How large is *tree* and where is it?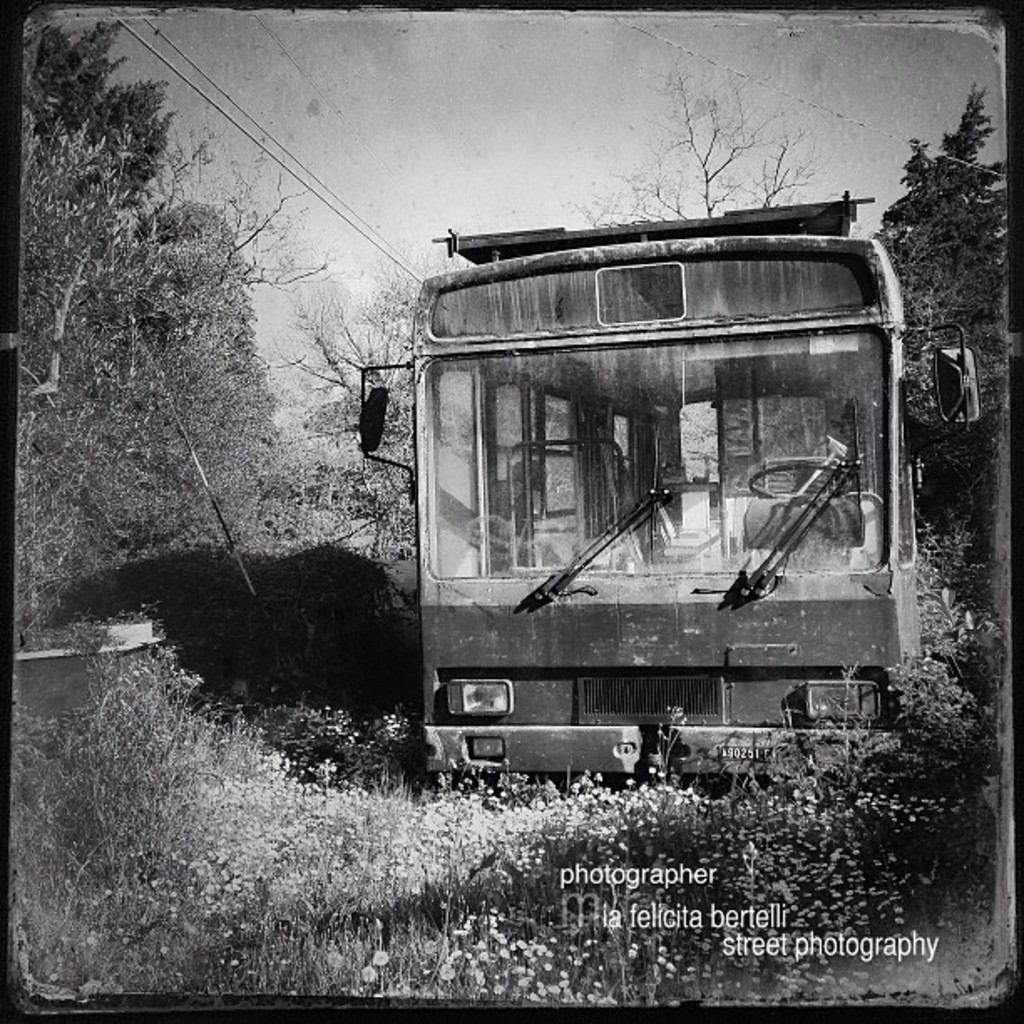
Bounding box: 13:65:166:527.
